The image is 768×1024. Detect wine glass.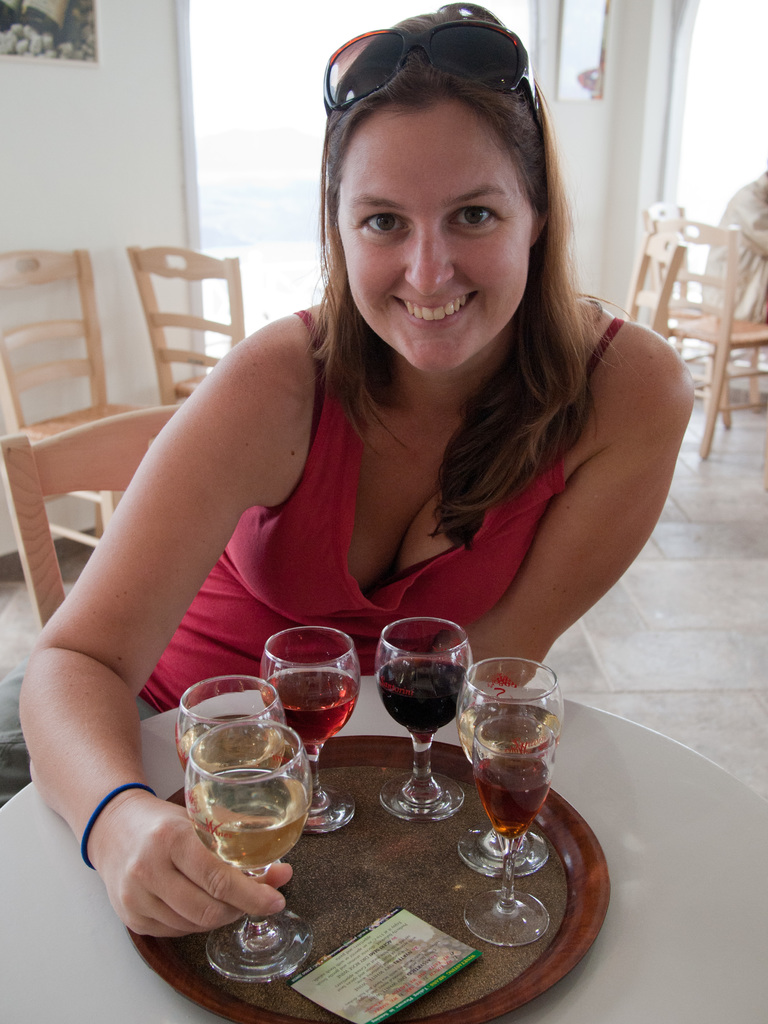
Detection: 183,724,317,984.
